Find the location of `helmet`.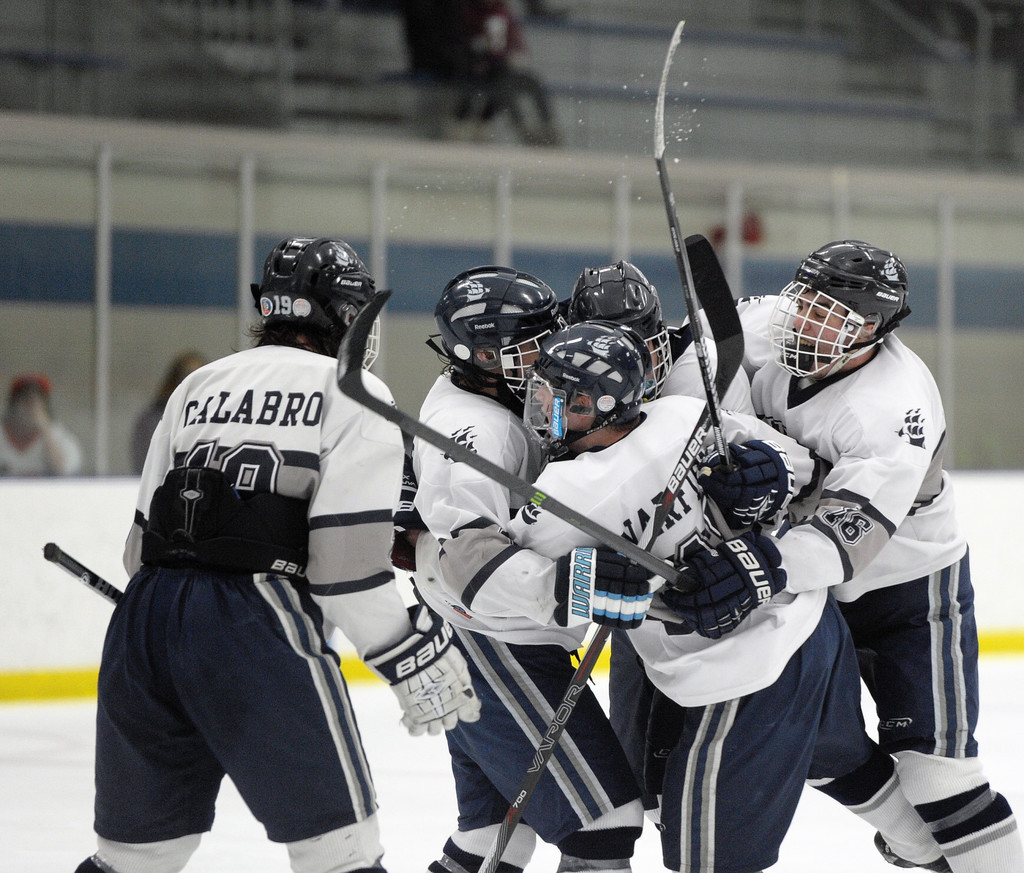
Location: {"left": 527, "top": 322, "right": 646, "bottom": 459}.
